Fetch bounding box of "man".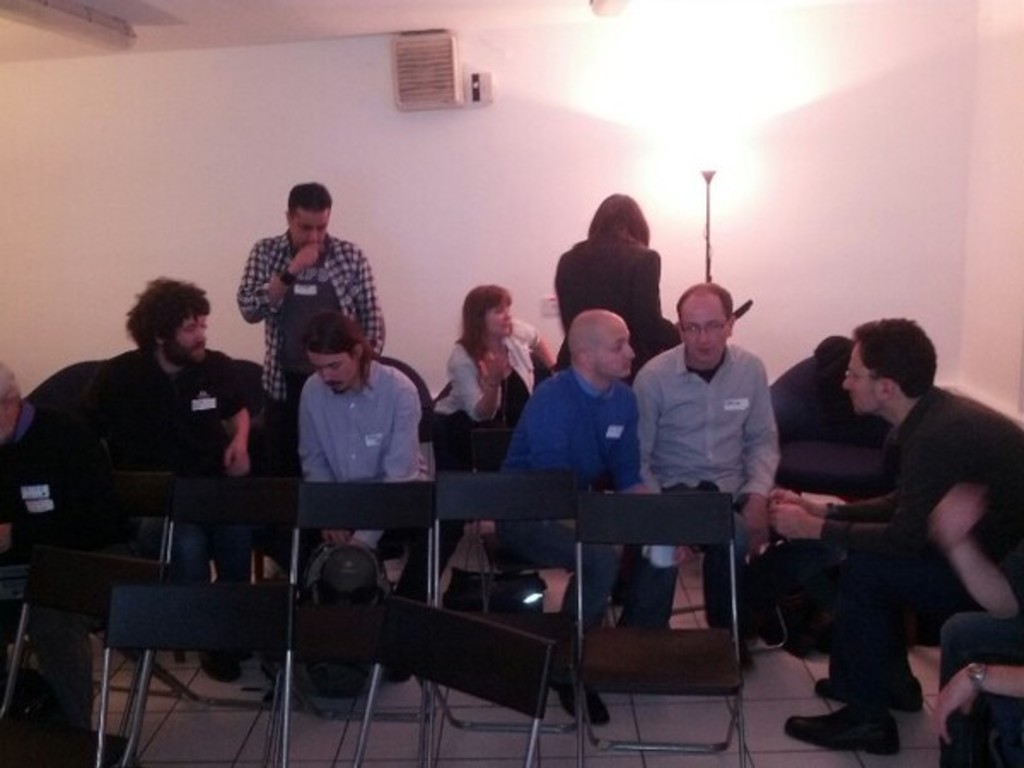
Bbox: [631,275,787,649].
